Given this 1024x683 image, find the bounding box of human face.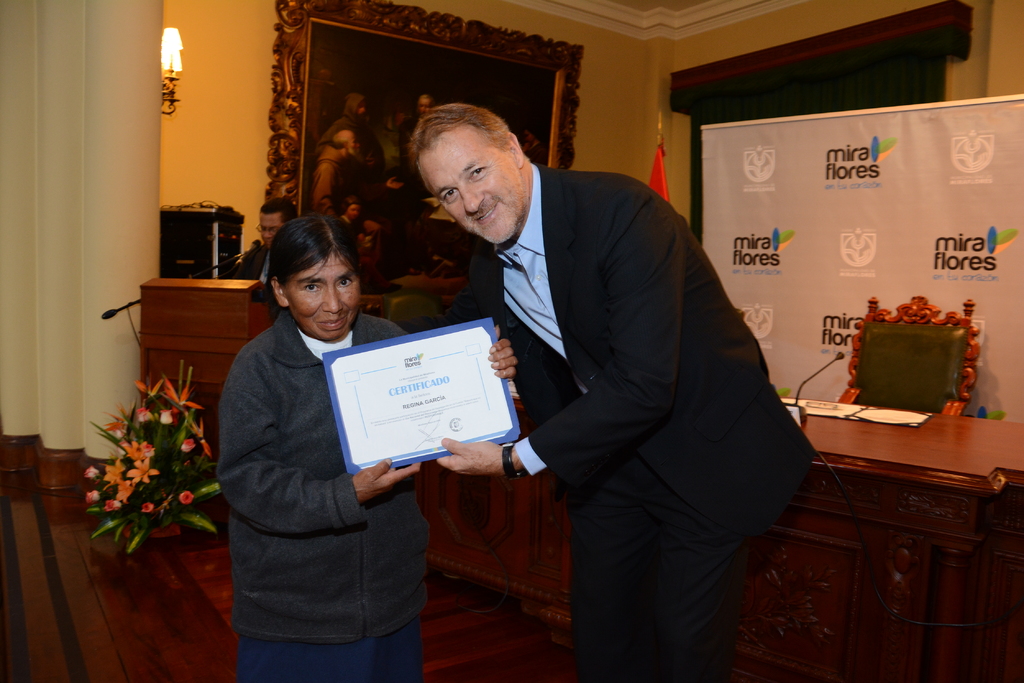
locate(286, 252, 365, 340).
